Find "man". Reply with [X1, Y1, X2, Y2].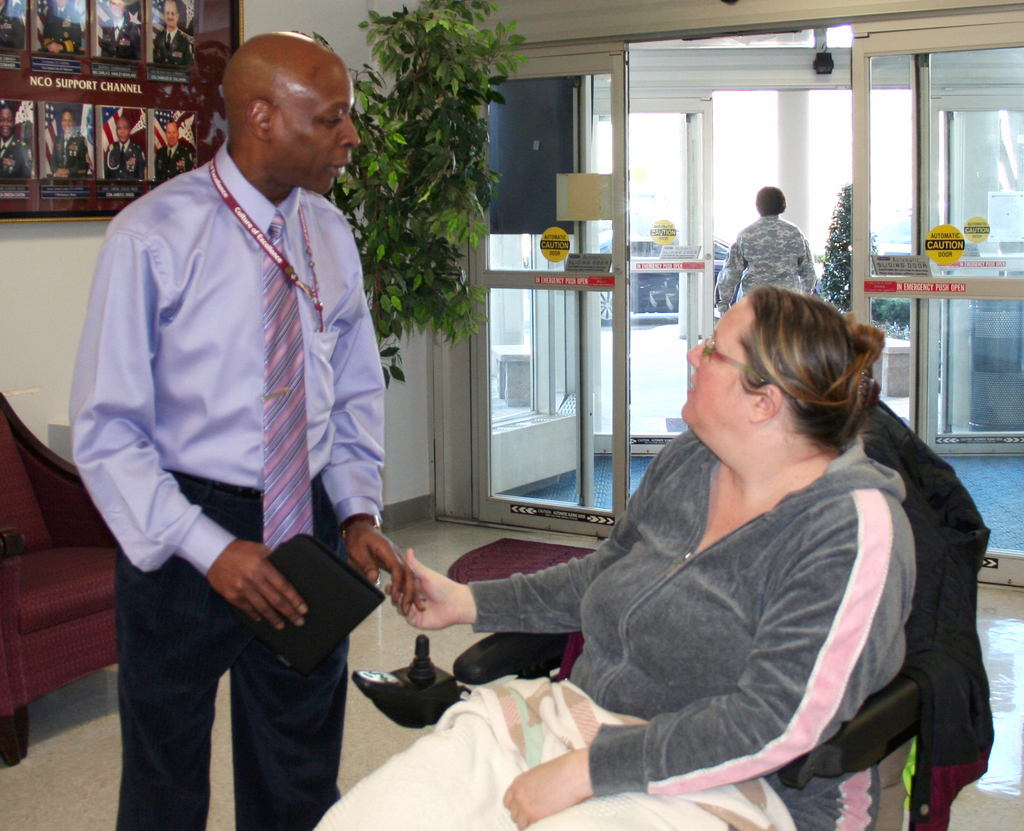
[104, 114, 149, 181].
